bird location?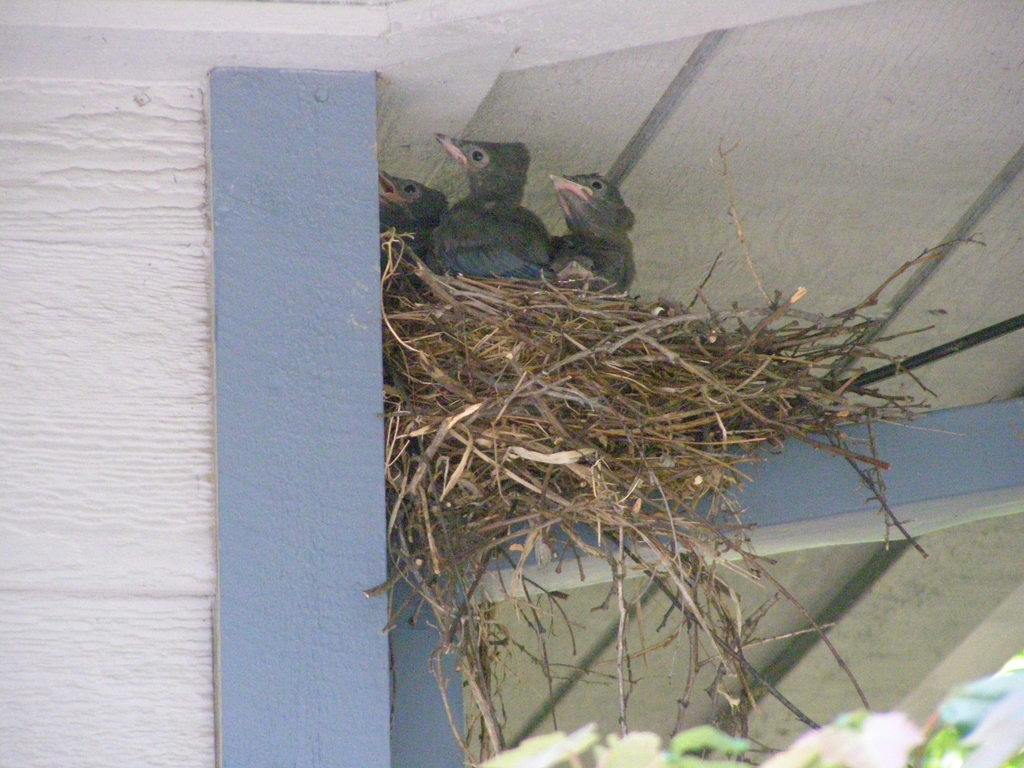
l=427, t=132, r=559, b=279
